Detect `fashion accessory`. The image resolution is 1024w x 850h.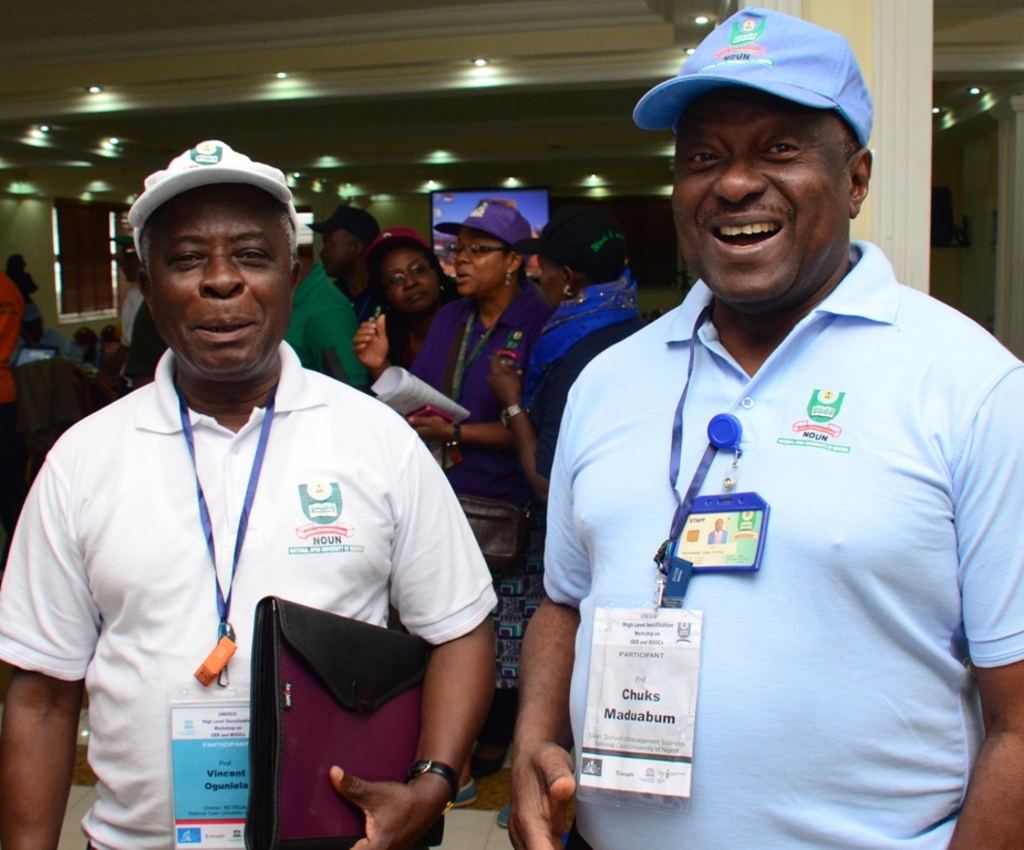
crop(303, 201, 384, 247).
